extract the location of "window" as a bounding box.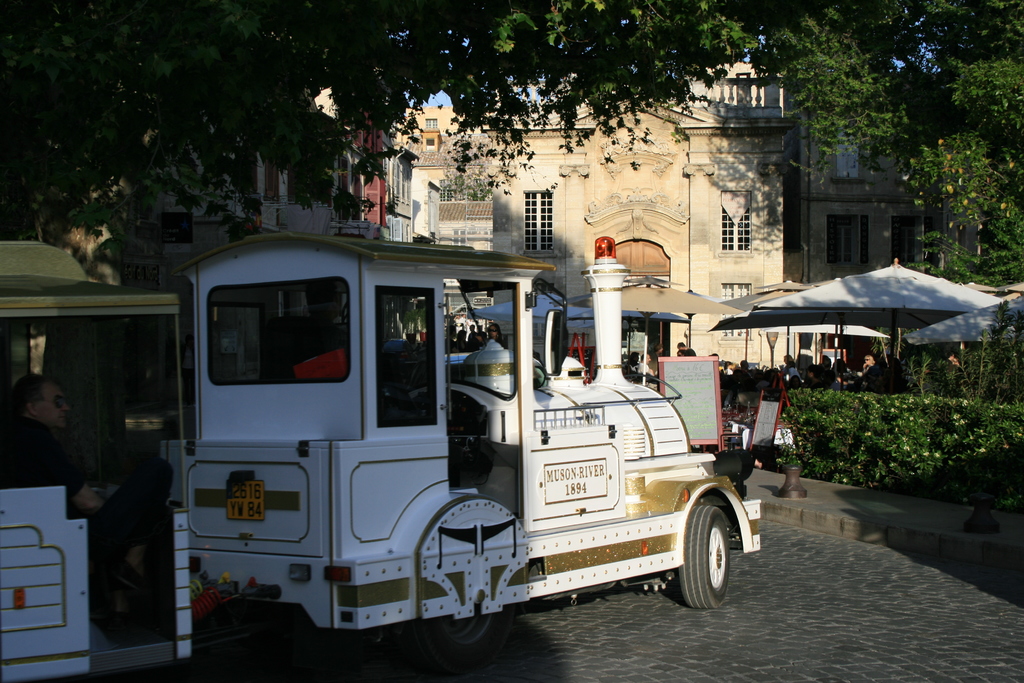
select_region(426, 121, 436, 134).
